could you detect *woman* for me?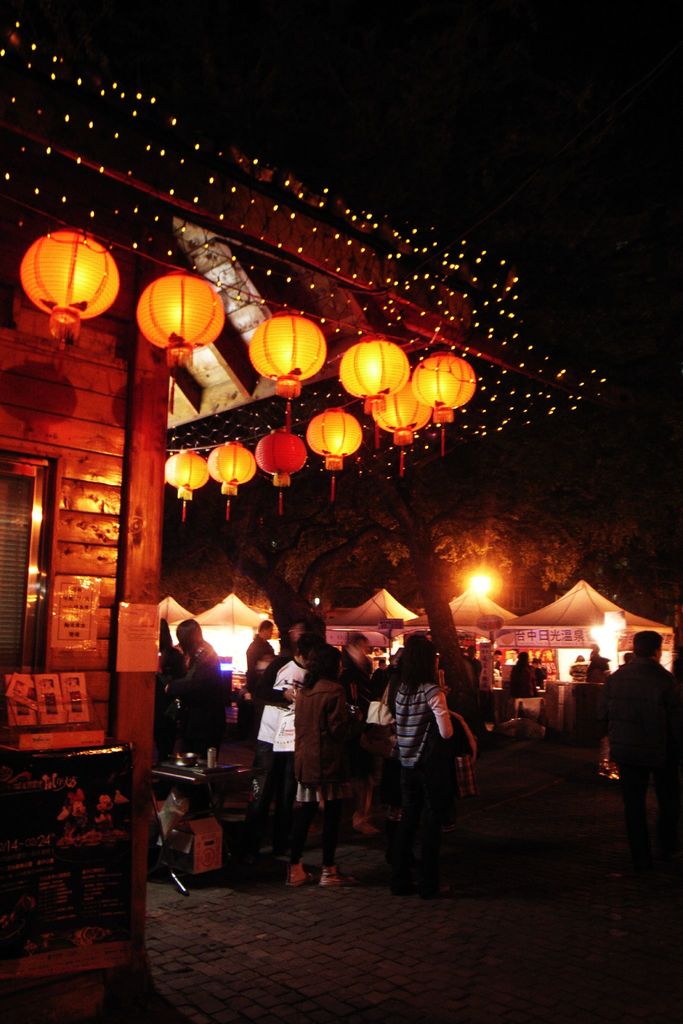
Detection result: locate(377, 634, 445, 867).
